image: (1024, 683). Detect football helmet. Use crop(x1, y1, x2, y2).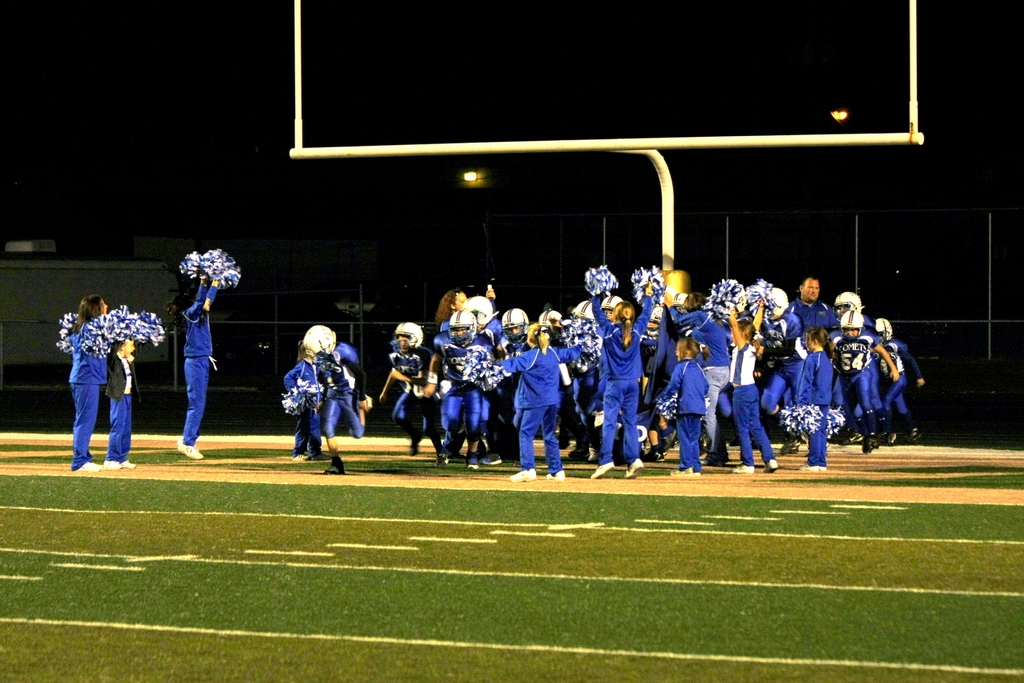
crop(447, 308, 475, 347).
